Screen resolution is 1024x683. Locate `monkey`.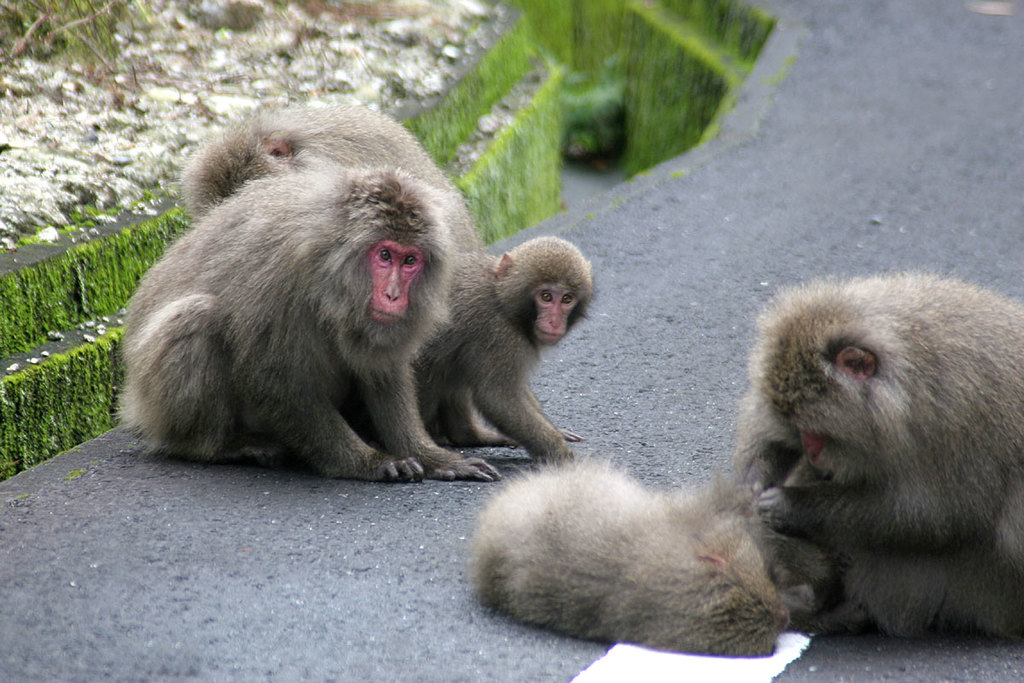
x1=387, y1=226, x2=626, y2=461.
